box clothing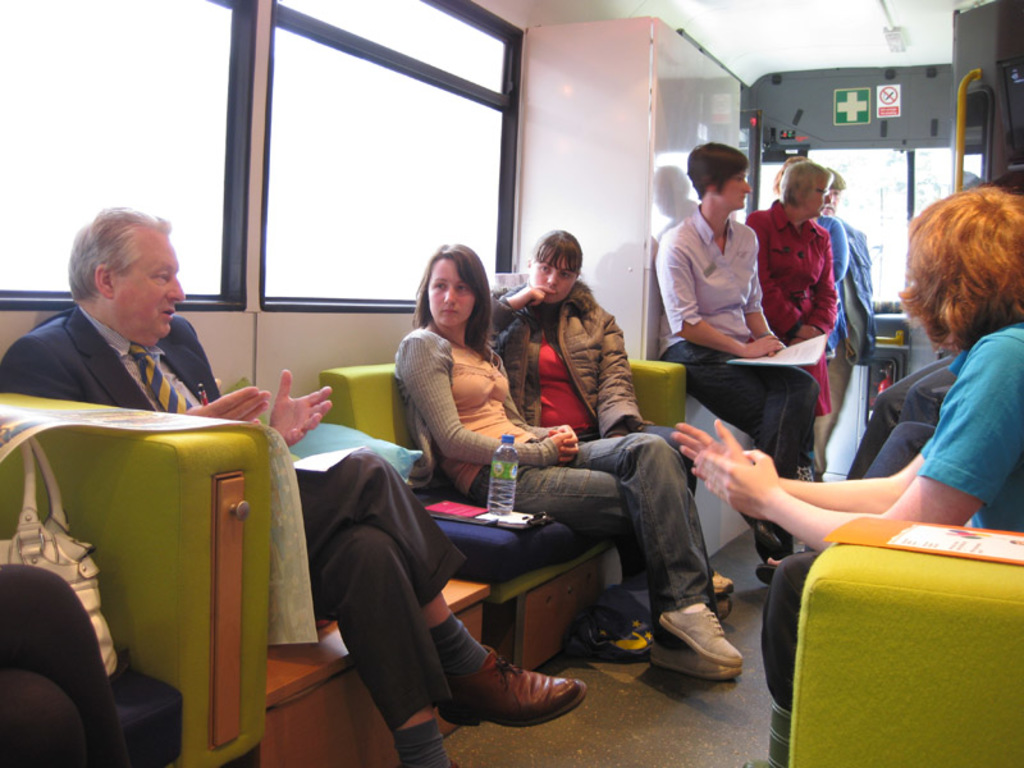
bbox=[495, 262, 659, 449]
